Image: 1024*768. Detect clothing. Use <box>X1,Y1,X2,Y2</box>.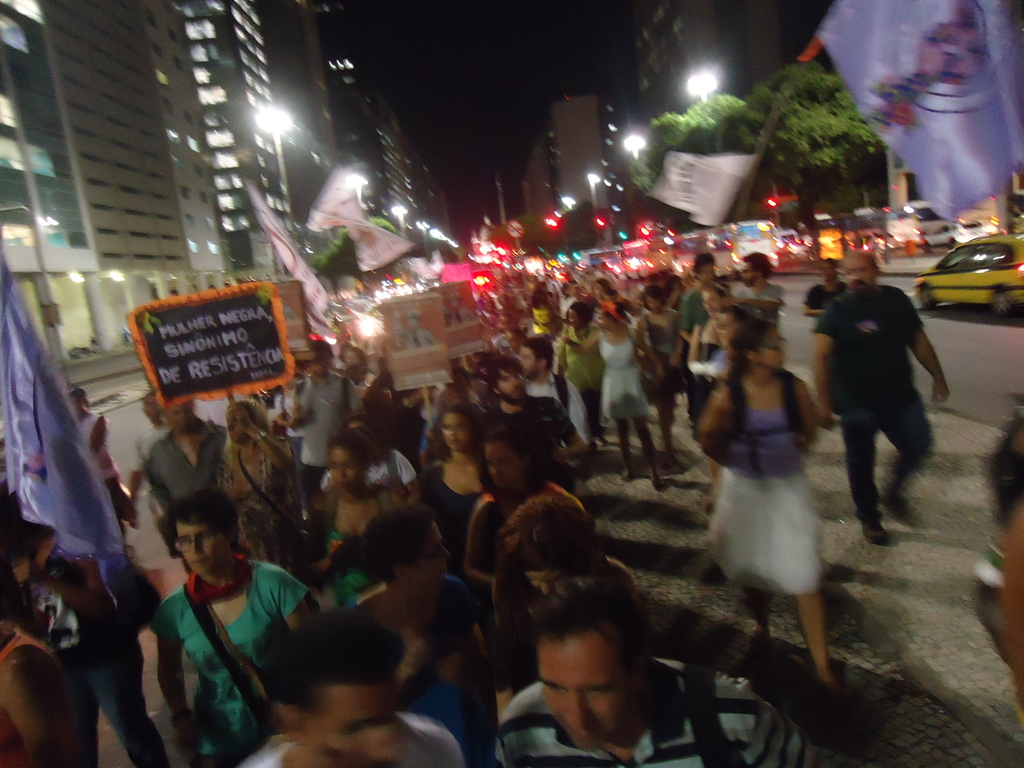
<box>415,459,493,595</box>.
